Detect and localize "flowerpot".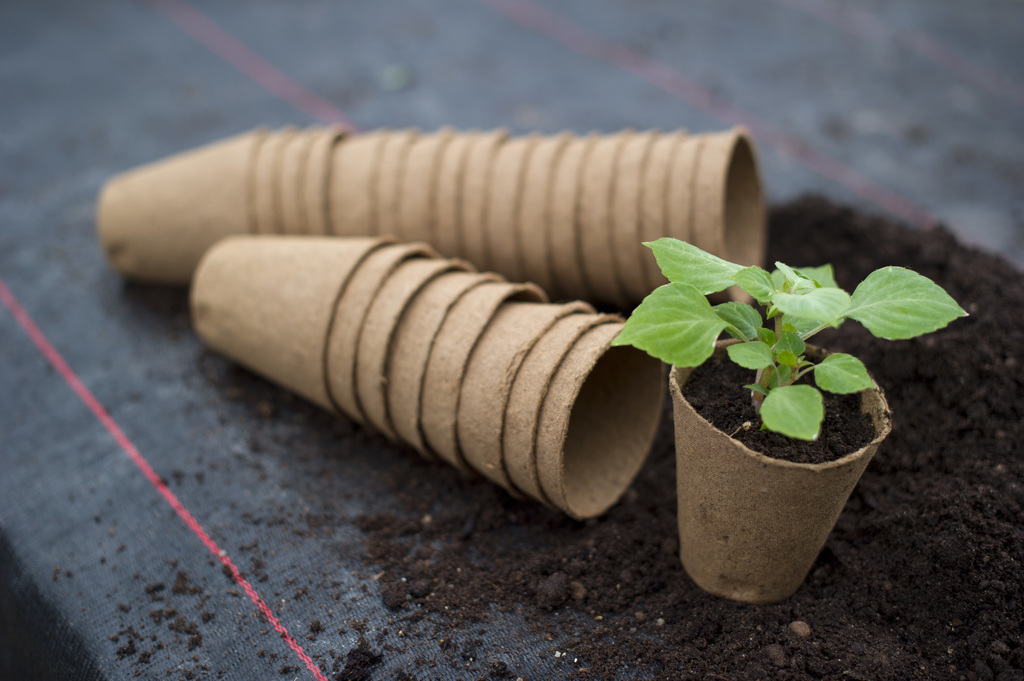
Localized at <box>415,274,534,468</box>.
